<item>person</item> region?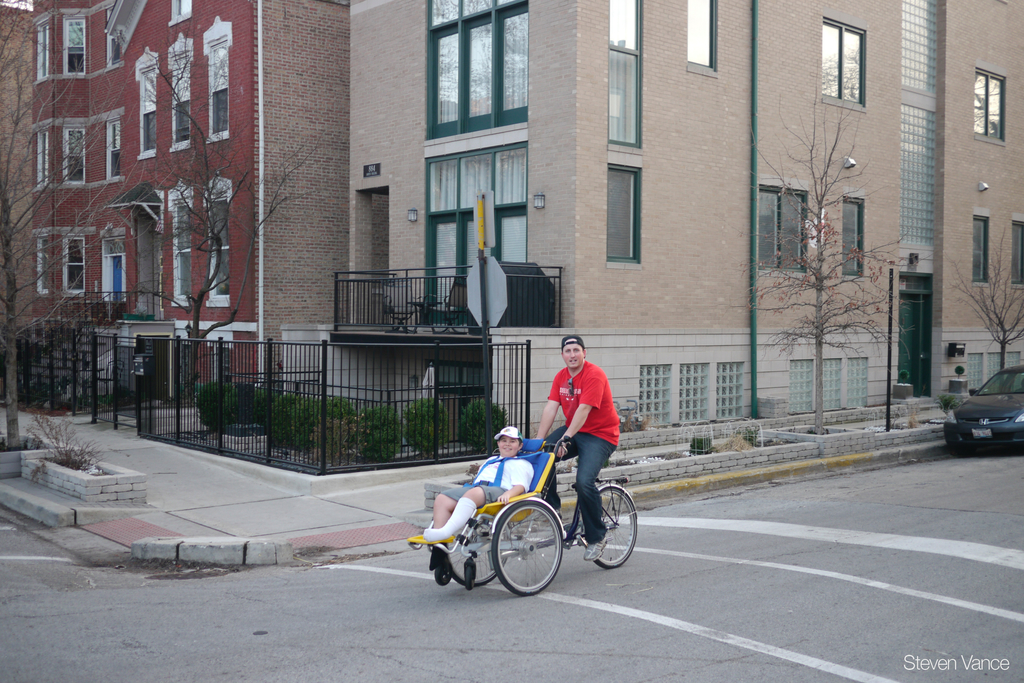
533, 330, 623, 565
